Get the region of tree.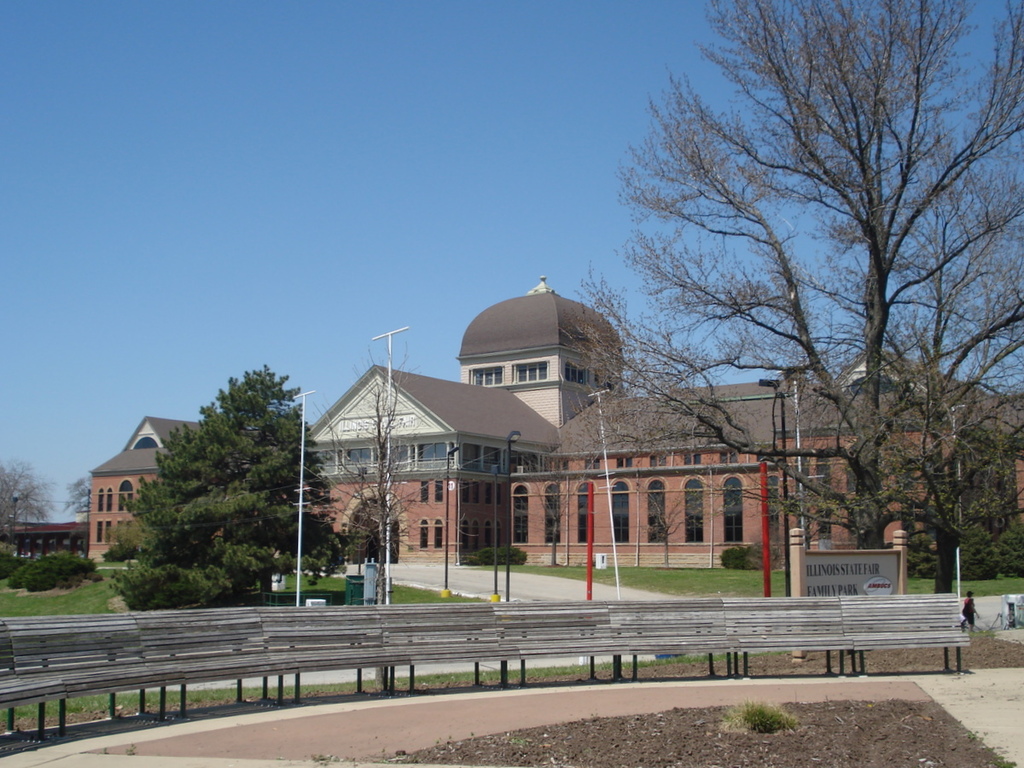
x1=513 y1=437 x2=607 y2=571.
